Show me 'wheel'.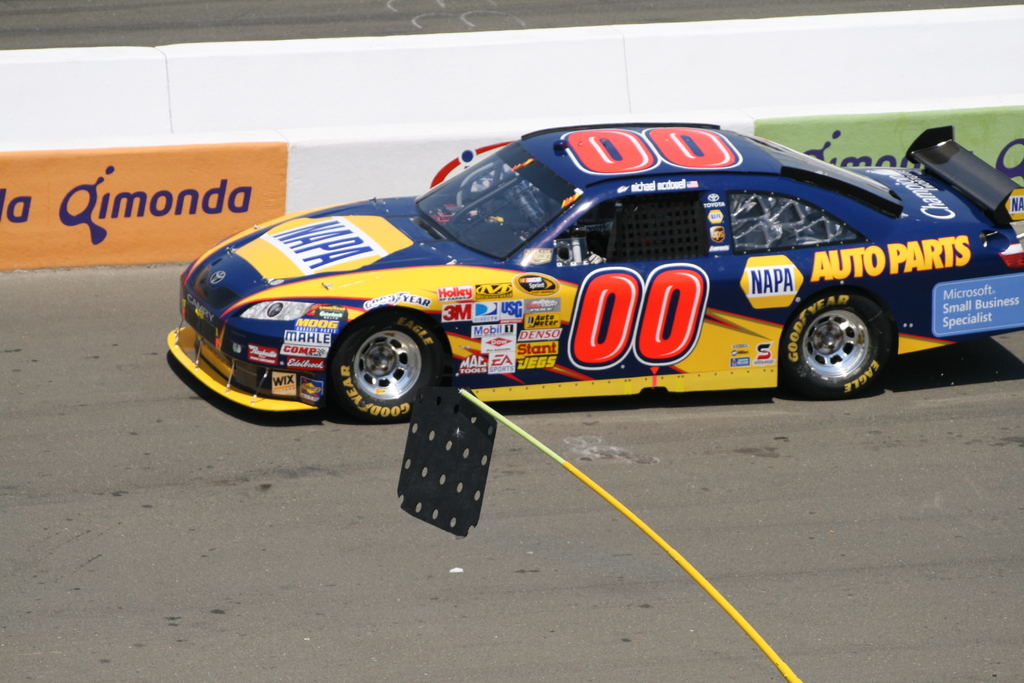
'wheel' is here: region(333, 316, 433, 406).
